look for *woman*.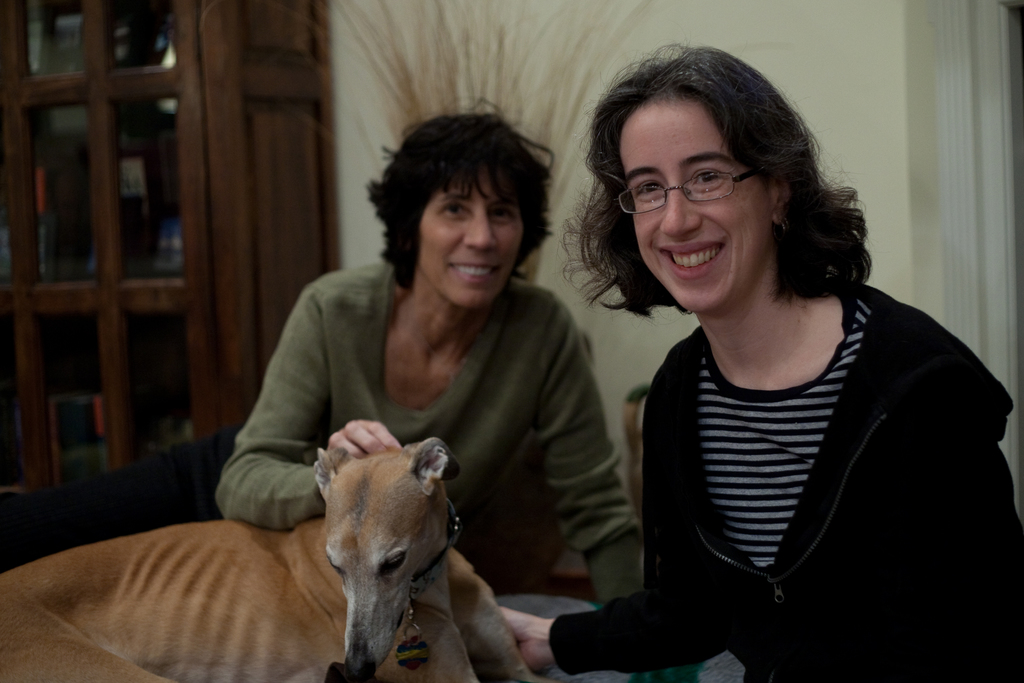
Found: bbox(543, 62, 990, 669).
